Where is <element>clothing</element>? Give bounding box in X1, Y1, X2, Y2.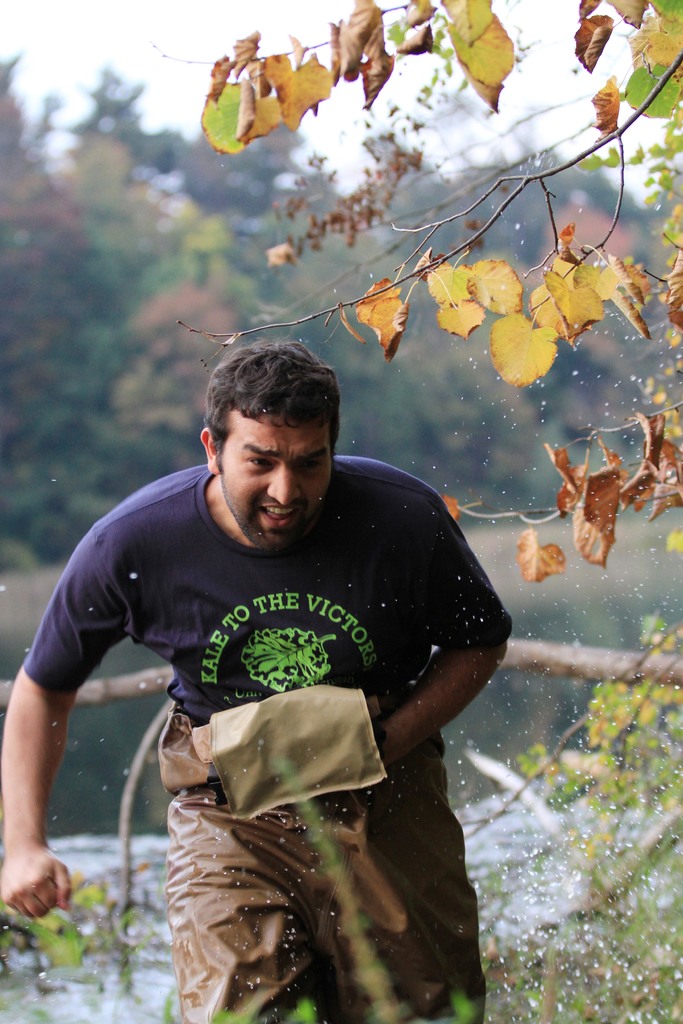
56, 465, 490, 896.
